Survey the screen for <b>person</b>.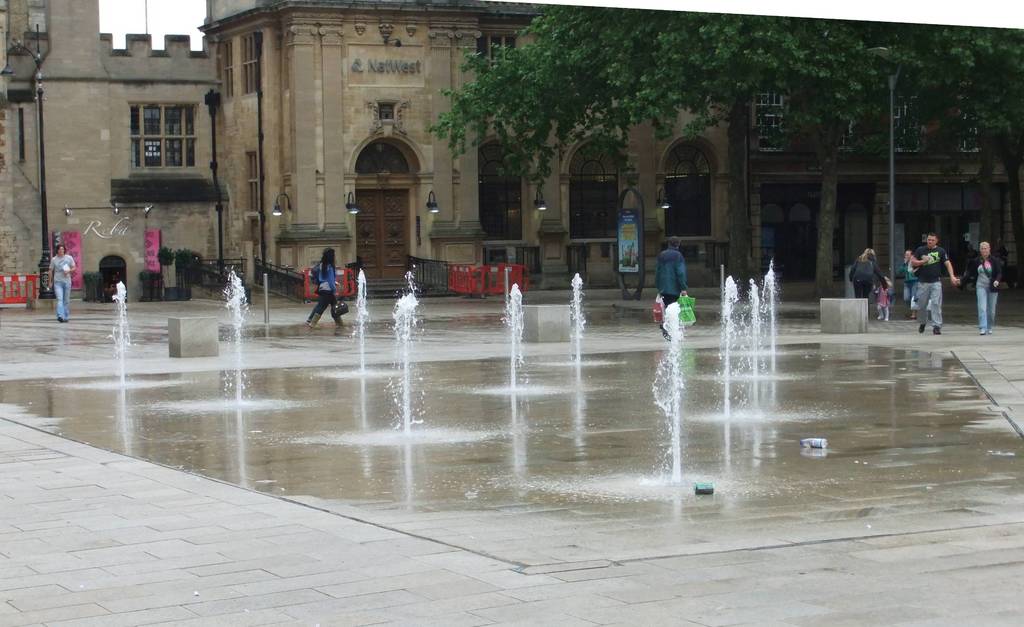
Survey found: (x1=876, y1=276, x2=892, y2=318).
